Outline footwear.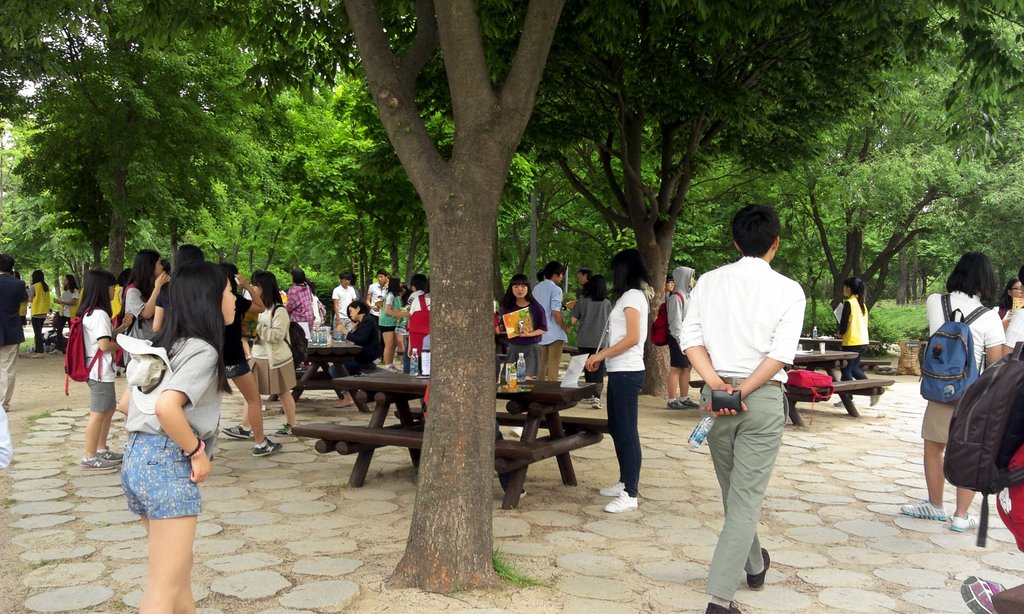
Outline: x1=219 y1=425 x2=250 y2=439.
